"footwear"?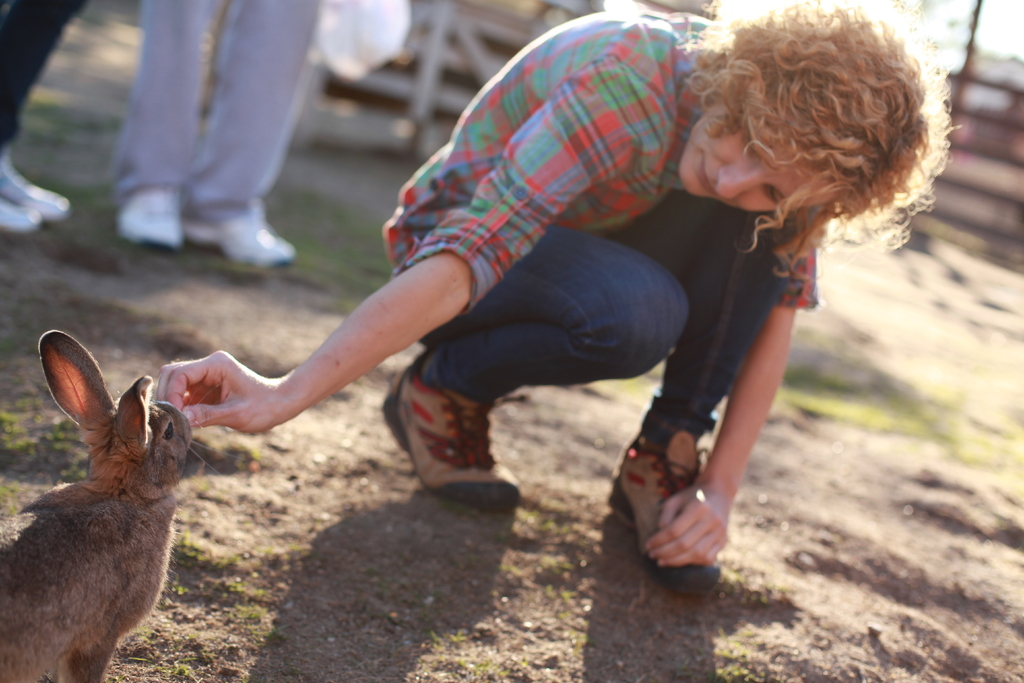
x1=0 y1=140 x2=67 y2=215
